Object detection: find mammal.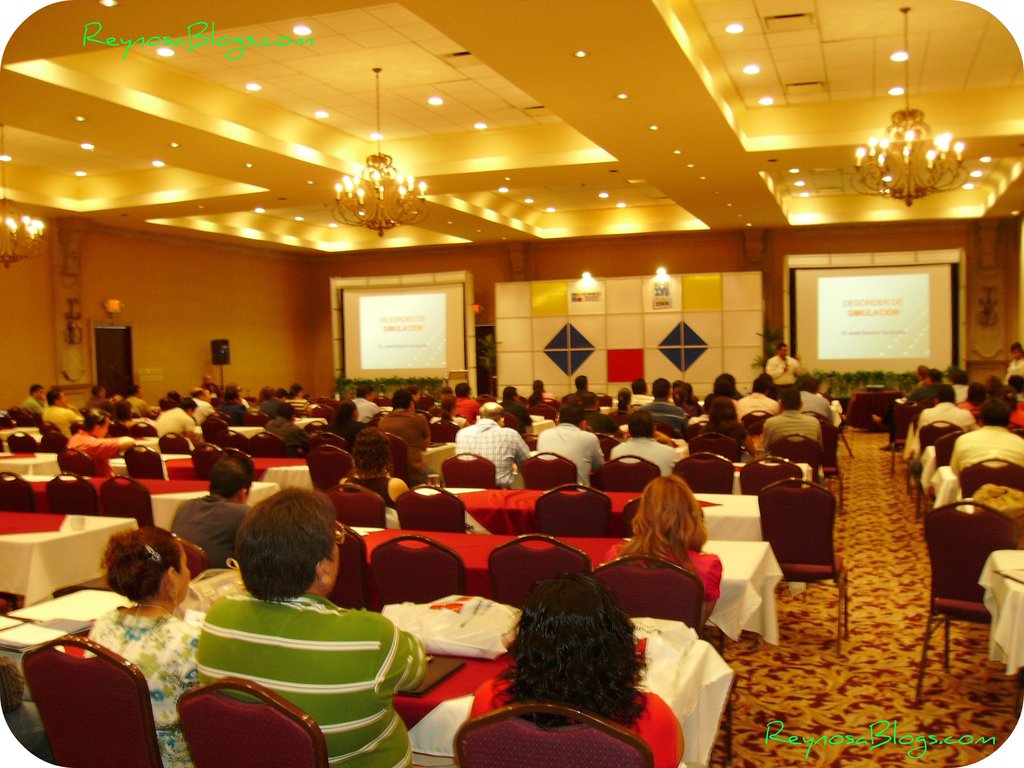
crop(197, 376, 221, 400).
